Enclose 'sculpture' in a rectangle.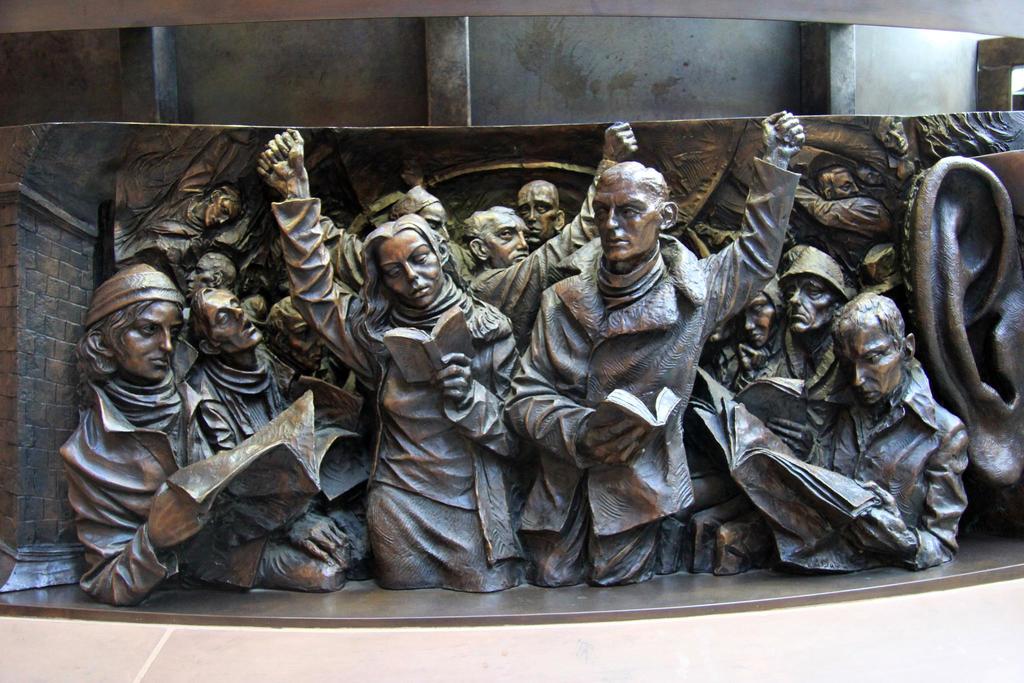
crop(56, 87, 1019, 649).
